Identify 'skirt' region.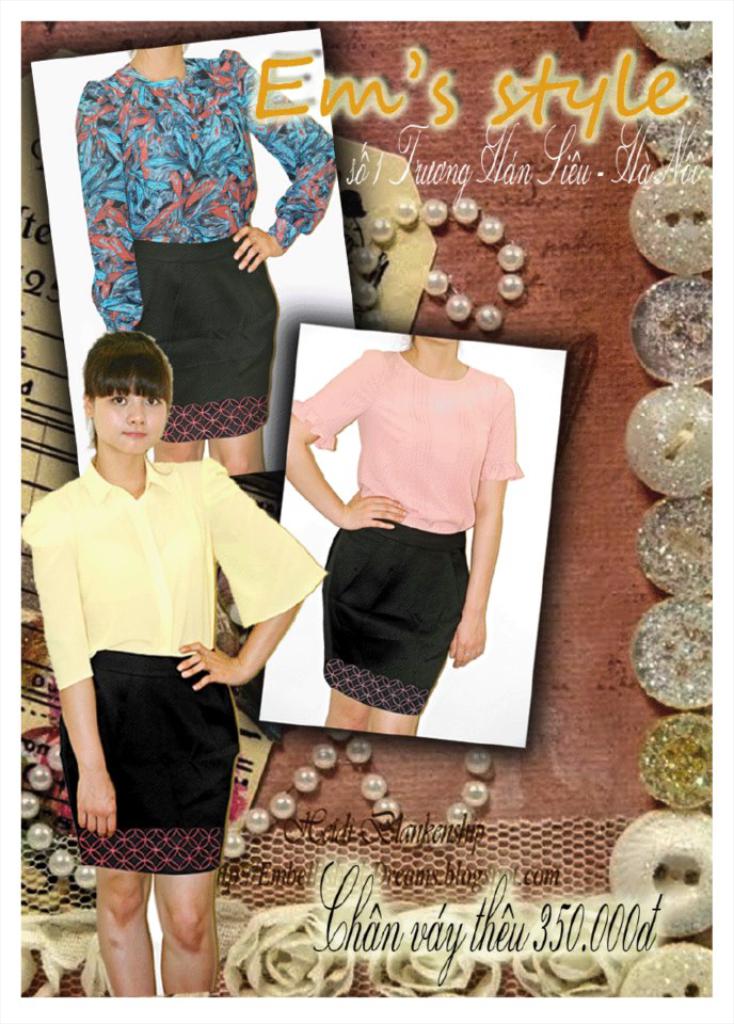
Region: <bbox>139, 241, 283, 441</bbox>.
